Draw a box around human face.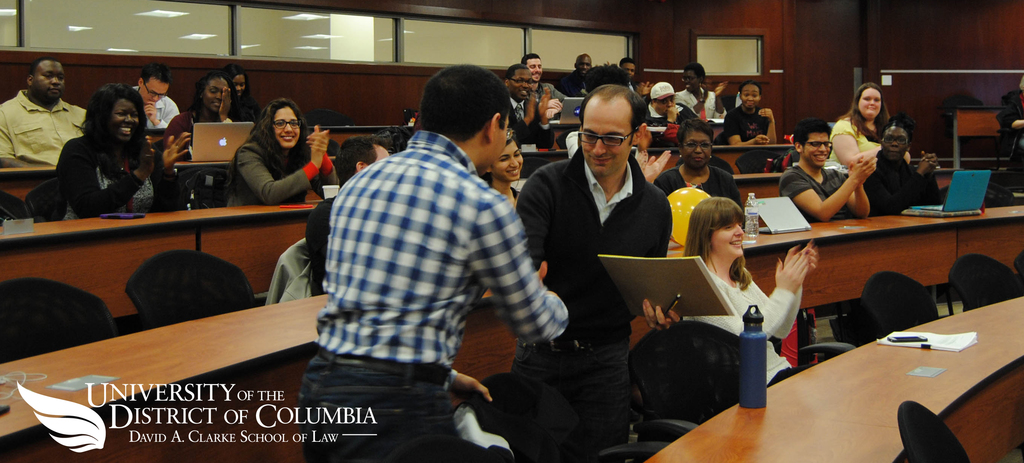
[left=879, top=127, right=911, bottom=161].
